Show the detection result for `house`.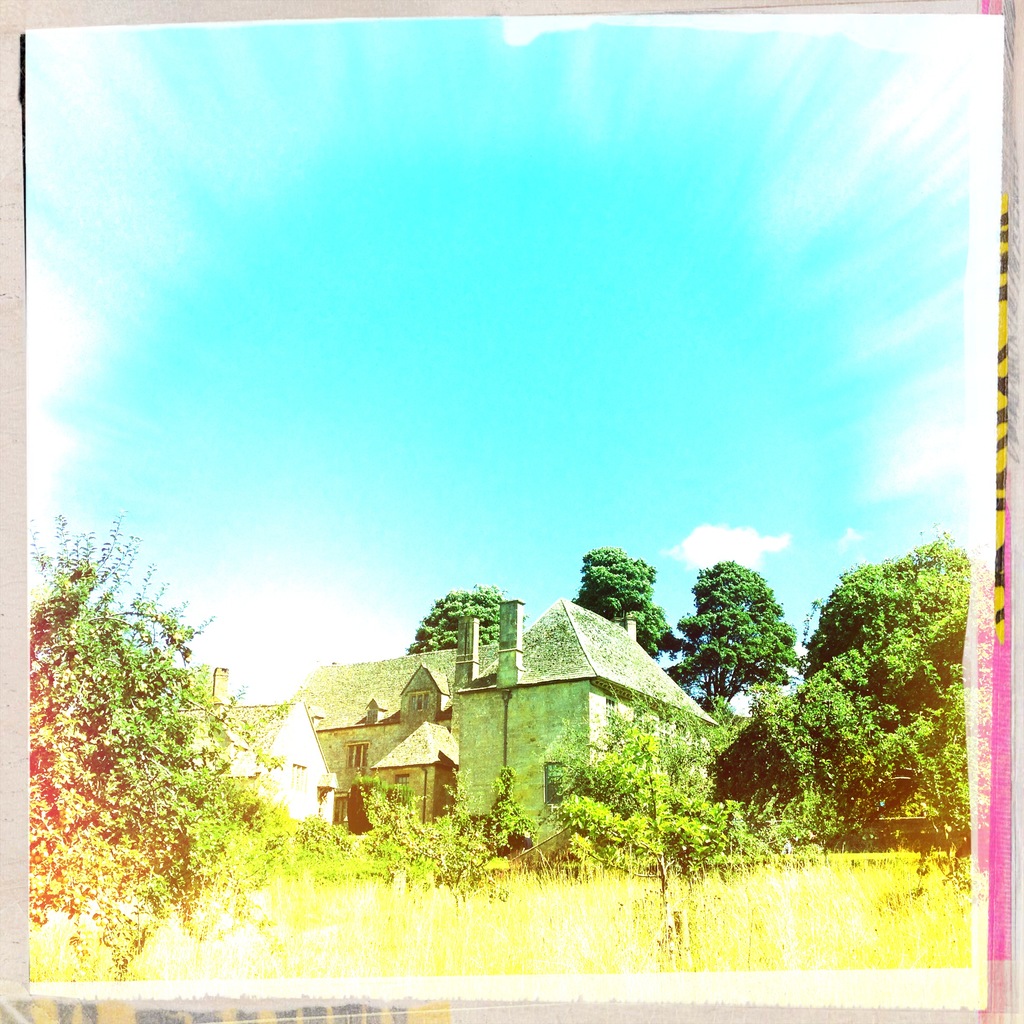
[182, 657, 333, 826].
